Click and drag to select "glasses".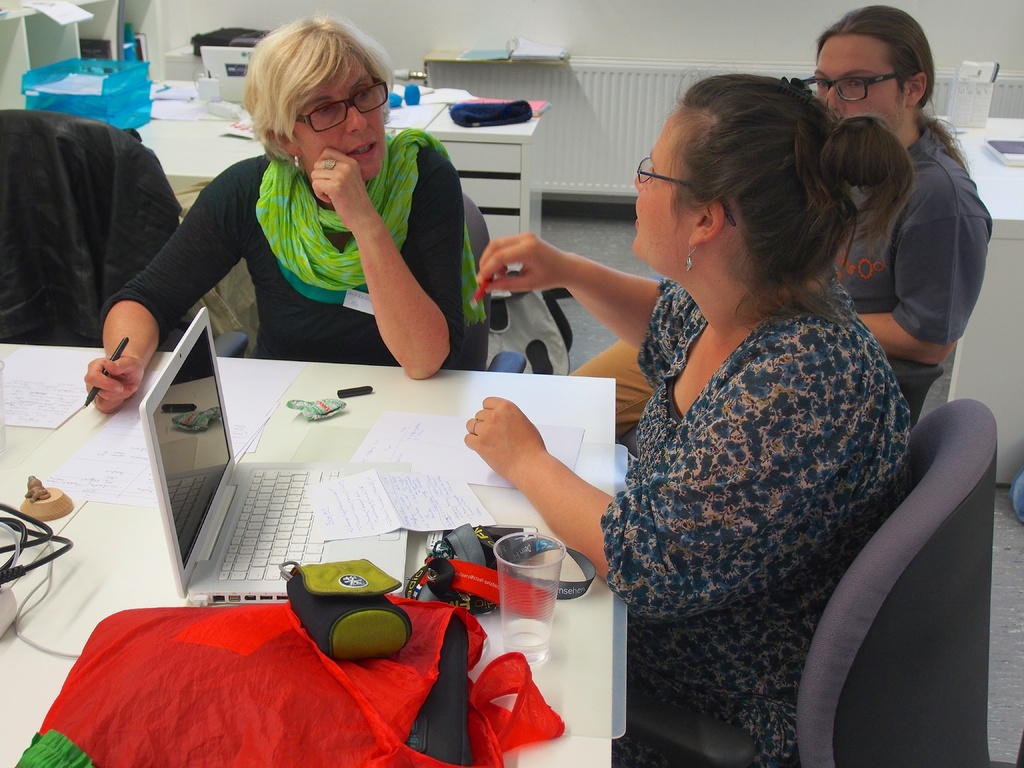
Selection: crop(634, 159, 738, 228).
